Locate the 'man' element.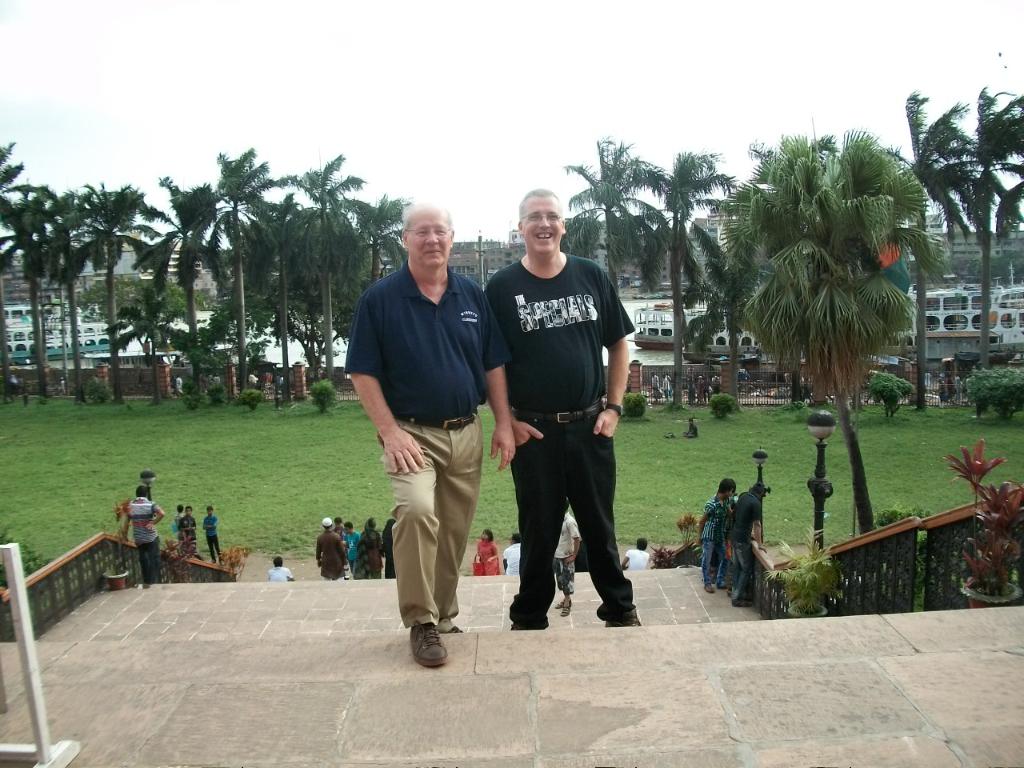
Element bbox: left=266, top=554, right=294, bottom=582.
